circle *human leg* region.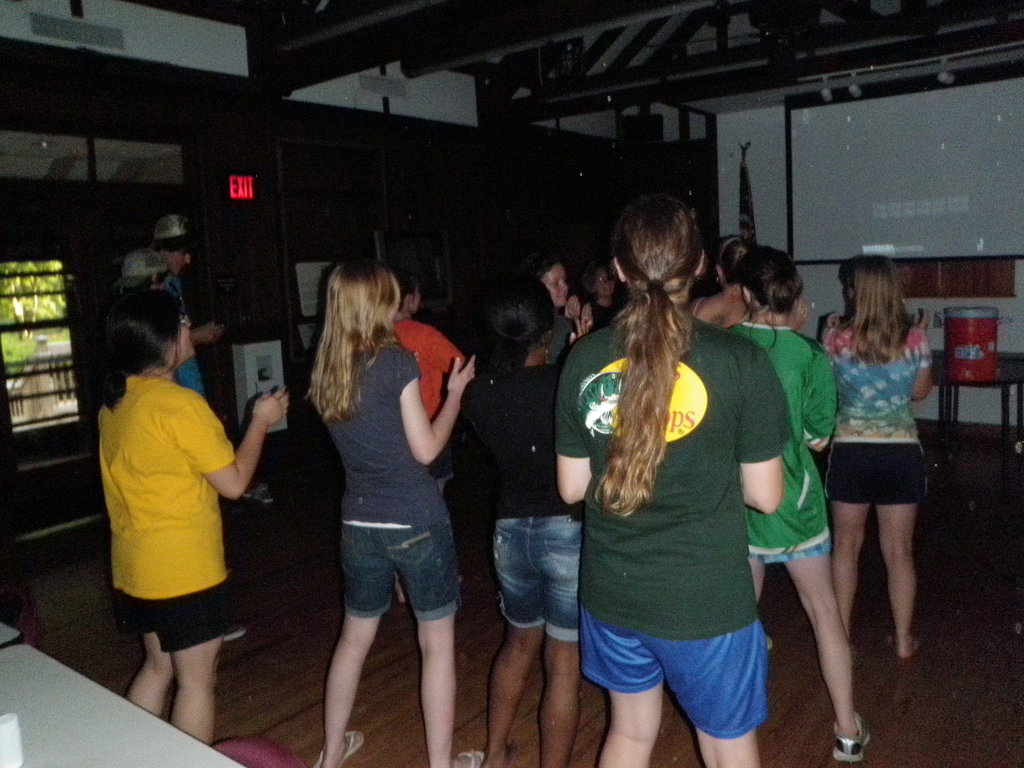
Region: <region>596, 583, 662, 763</region>.
